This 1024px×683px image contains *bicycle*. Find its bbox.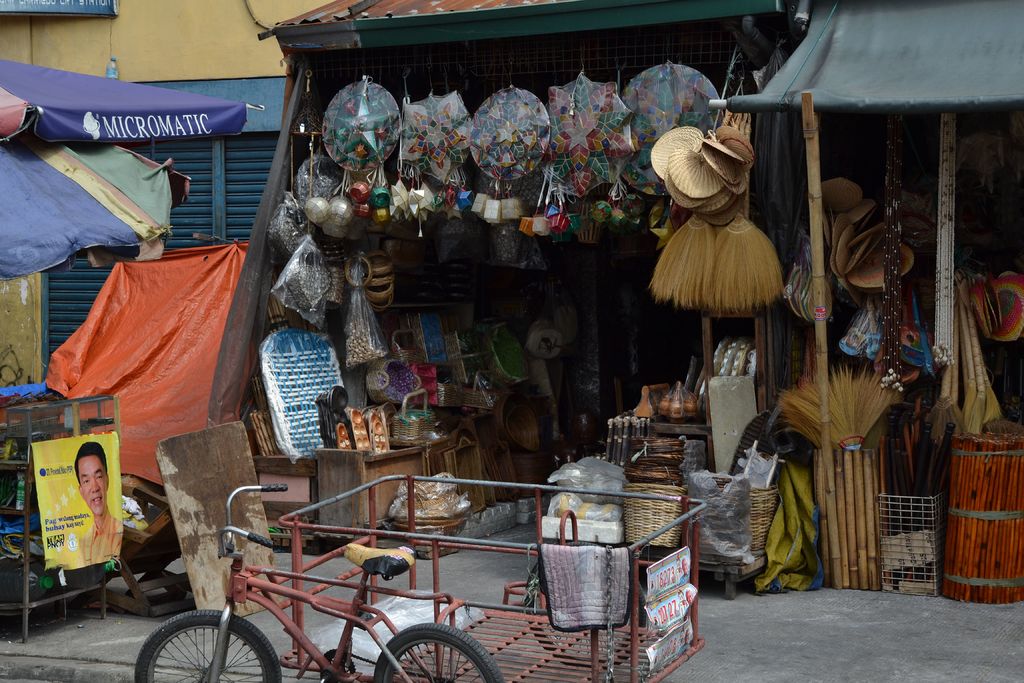
(118, 507, 452, 682).
